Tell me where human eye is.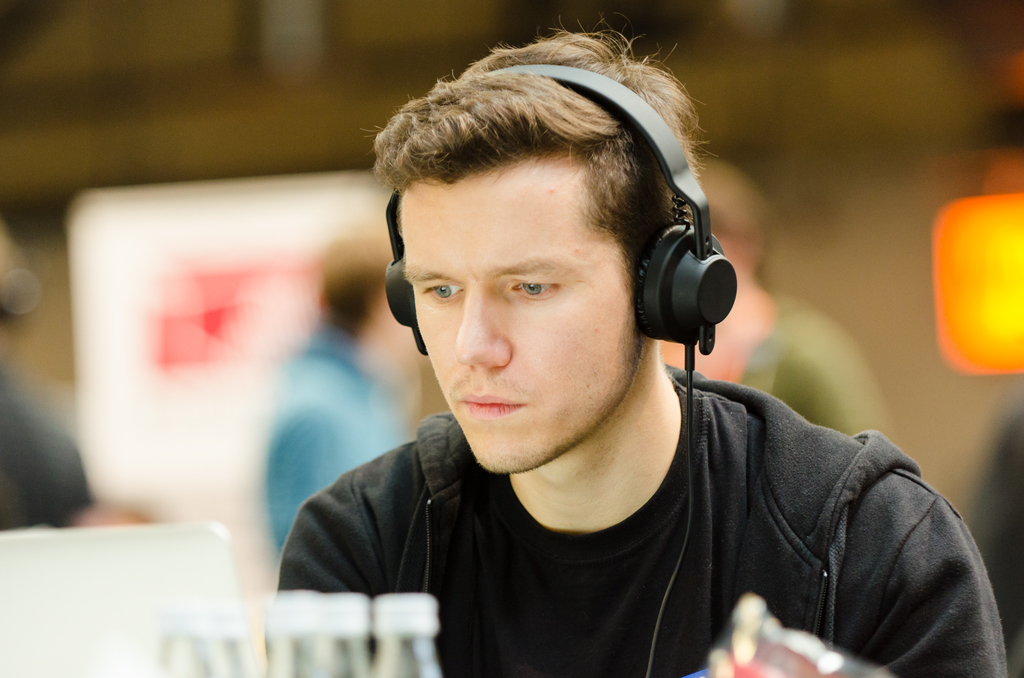
human eye is at BBox(488, 267, 612, 318).
